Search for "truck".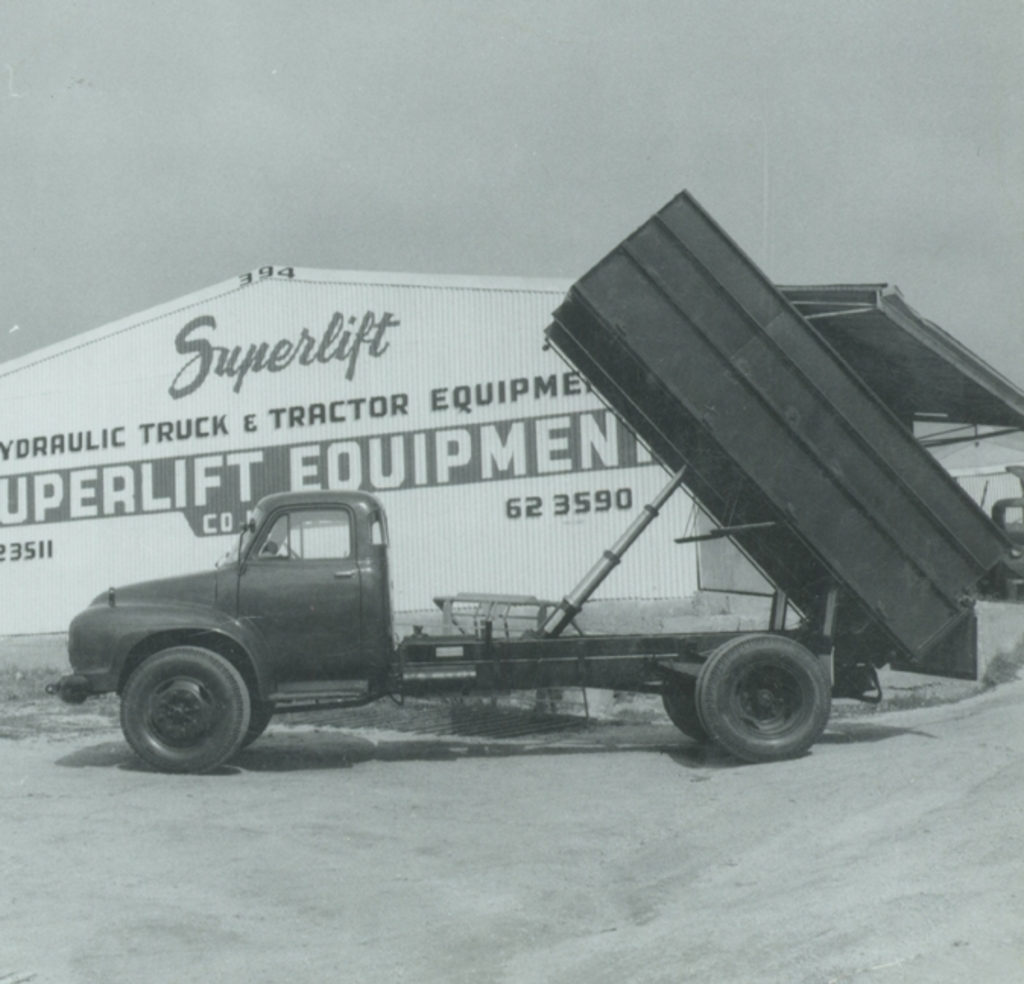
Found at BBox(182, 223, 1023, 866).
